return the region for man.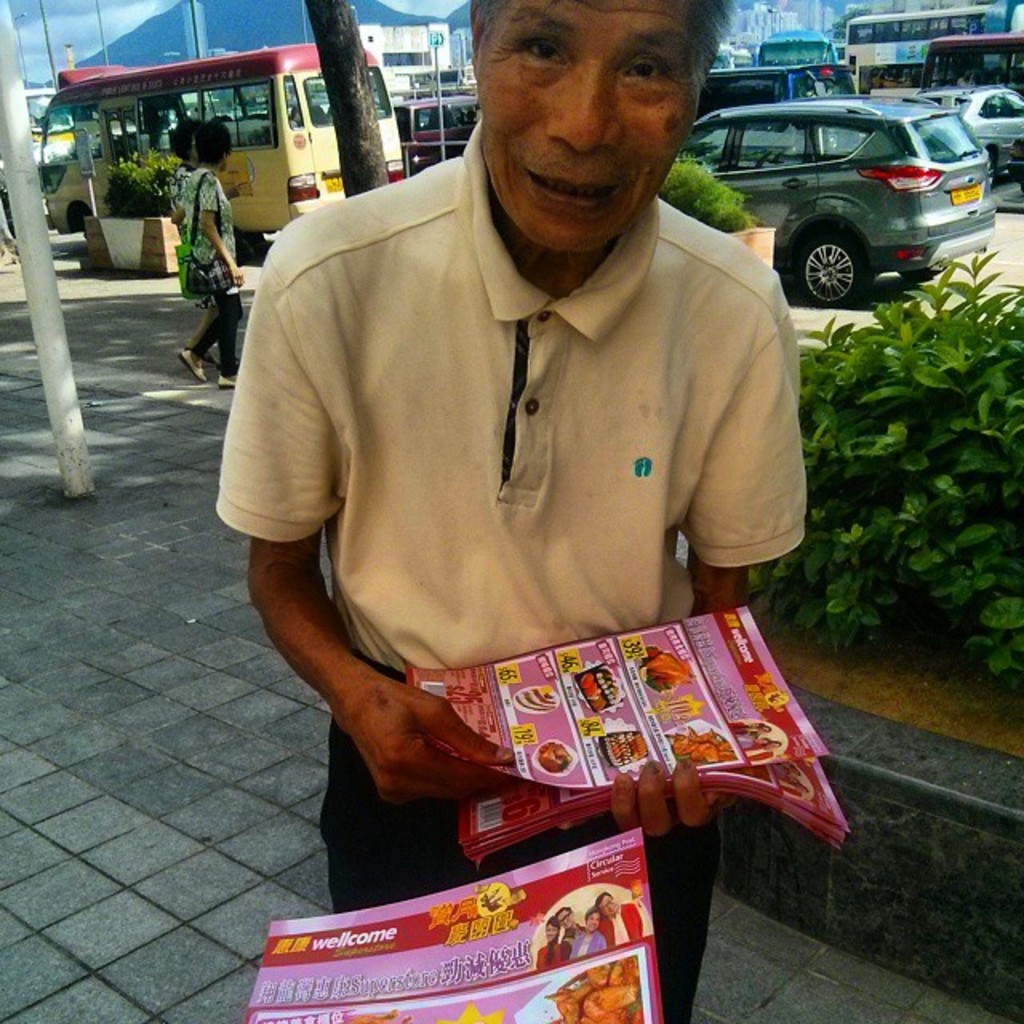
<box>208,13,866,854</box>.
